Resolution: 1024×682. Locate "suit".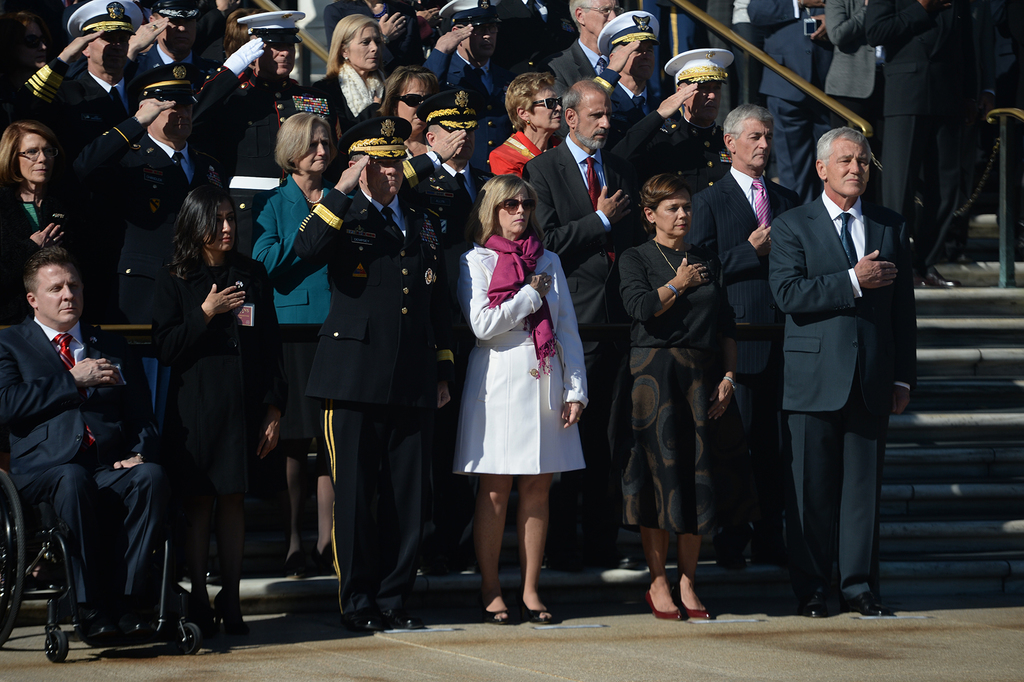
[541,35,609,106].
